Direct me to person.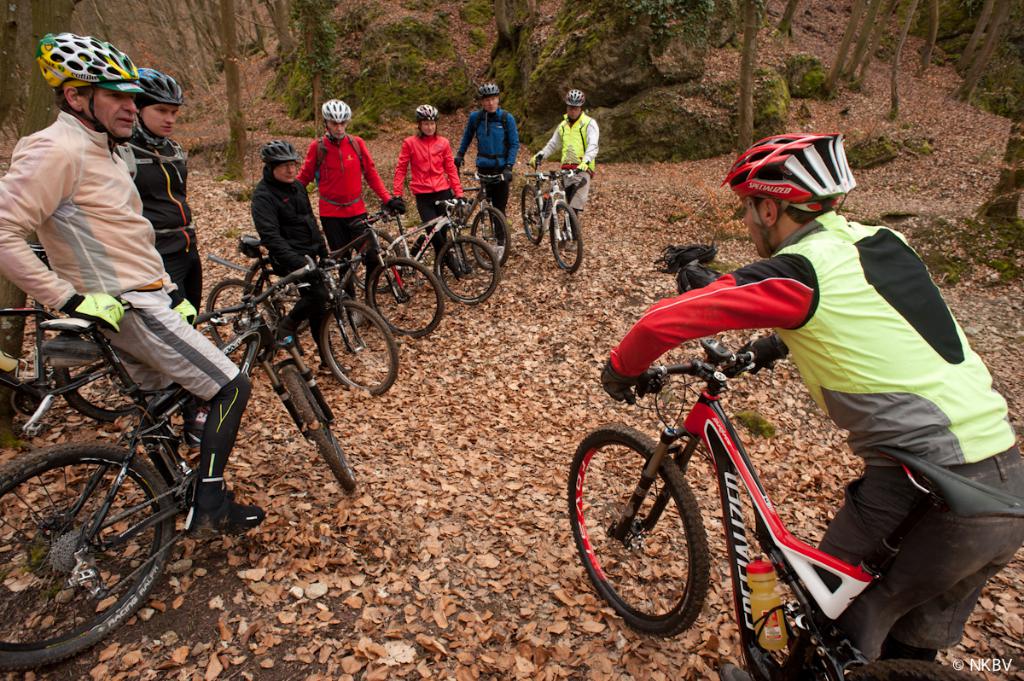
Direction: [left=121, top=69, right=201, bottom=335].
